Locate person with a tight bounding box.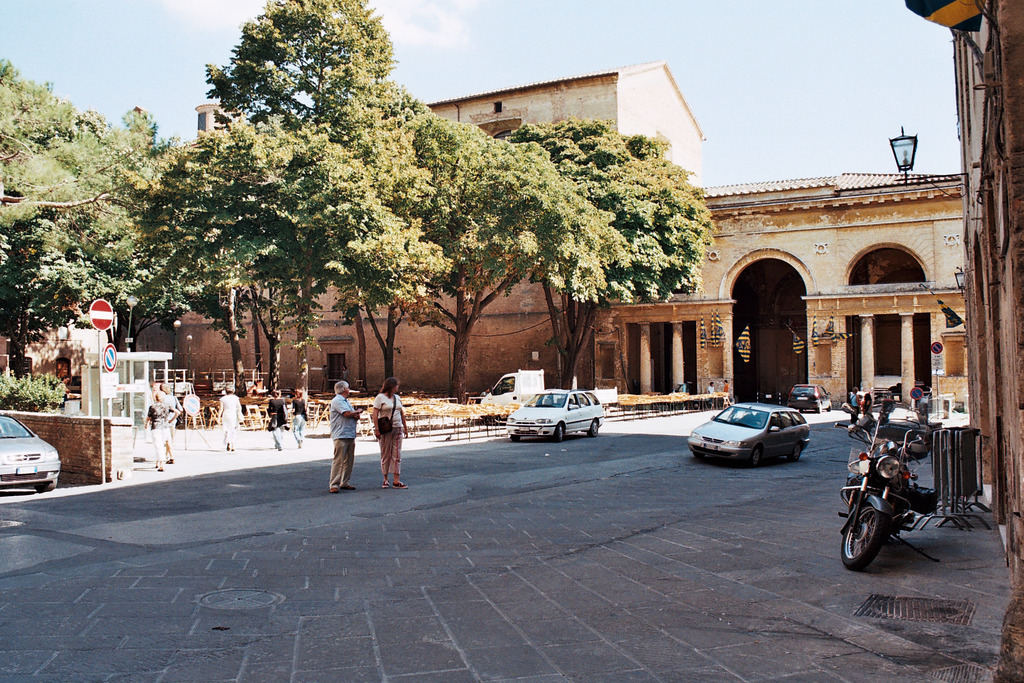
[left=291, top=390, right=308, bottom=447].
